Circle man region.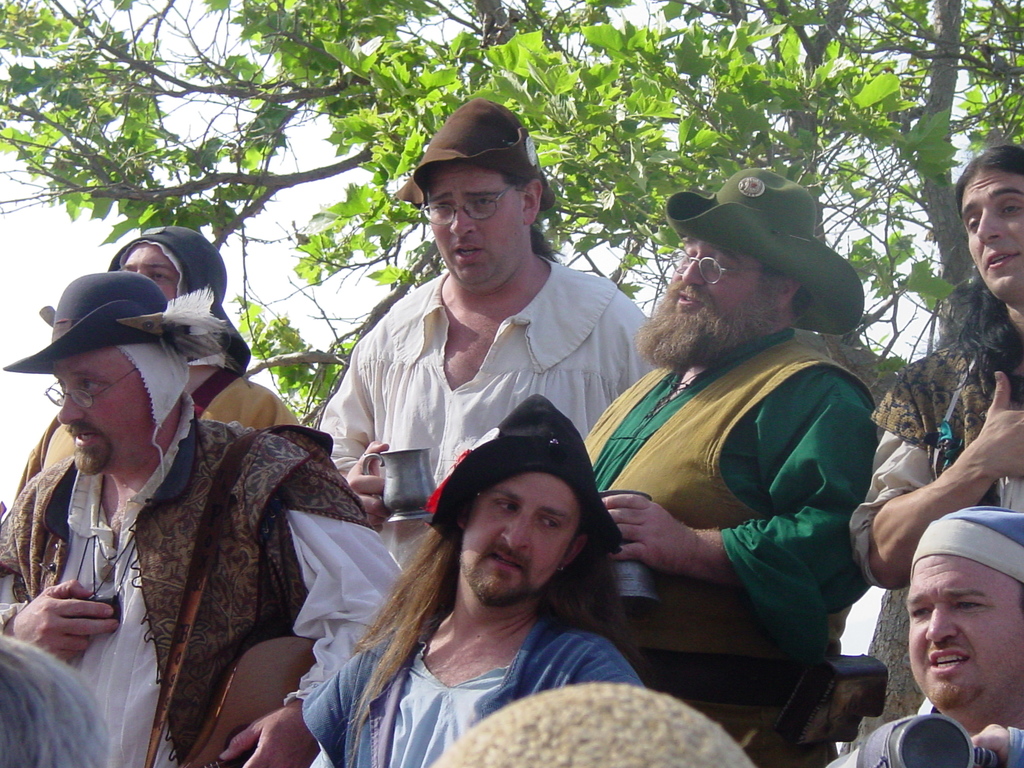
Region: Rect(827, 499, 1023, 767).
